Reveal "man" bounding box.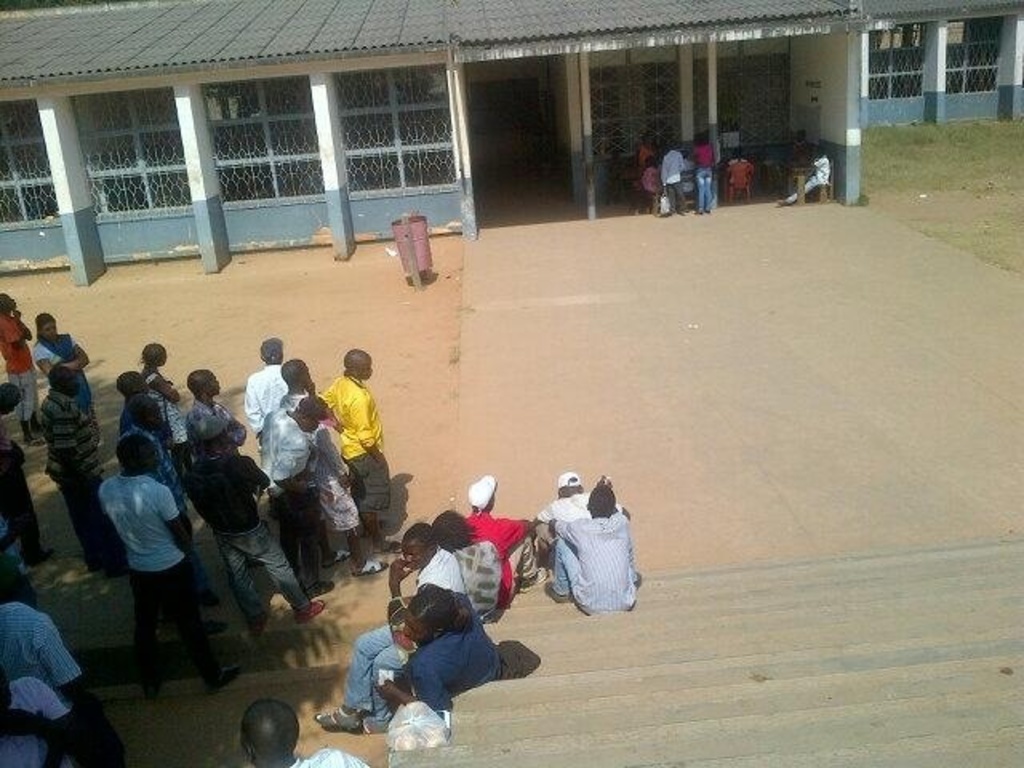
Revealed: box=[531, 474, 627, 565].
